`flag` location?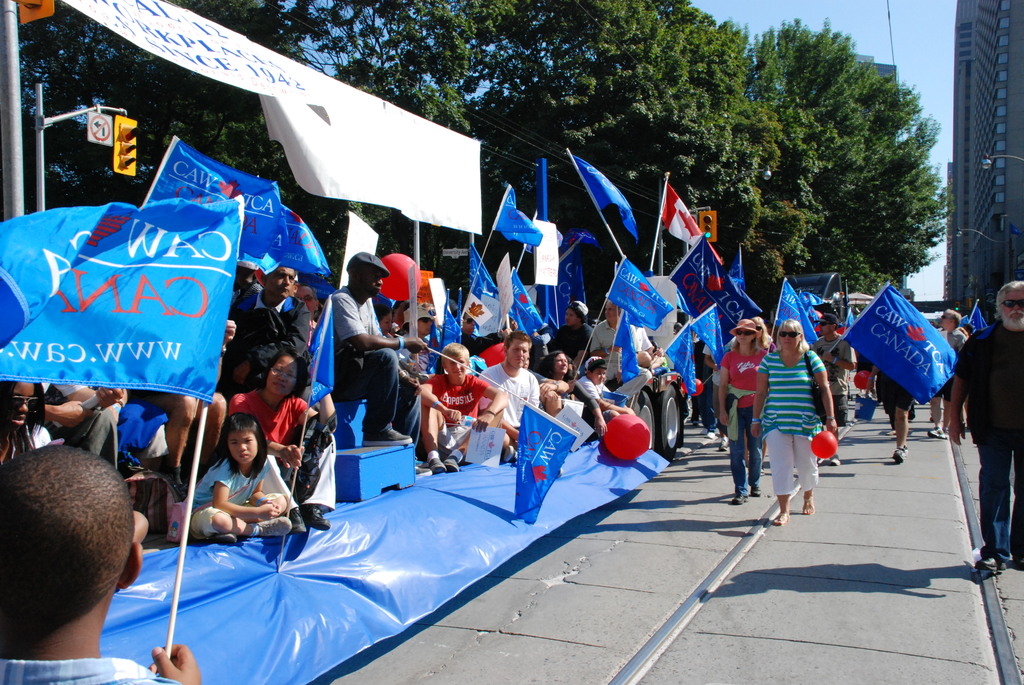
777,280,815,345
